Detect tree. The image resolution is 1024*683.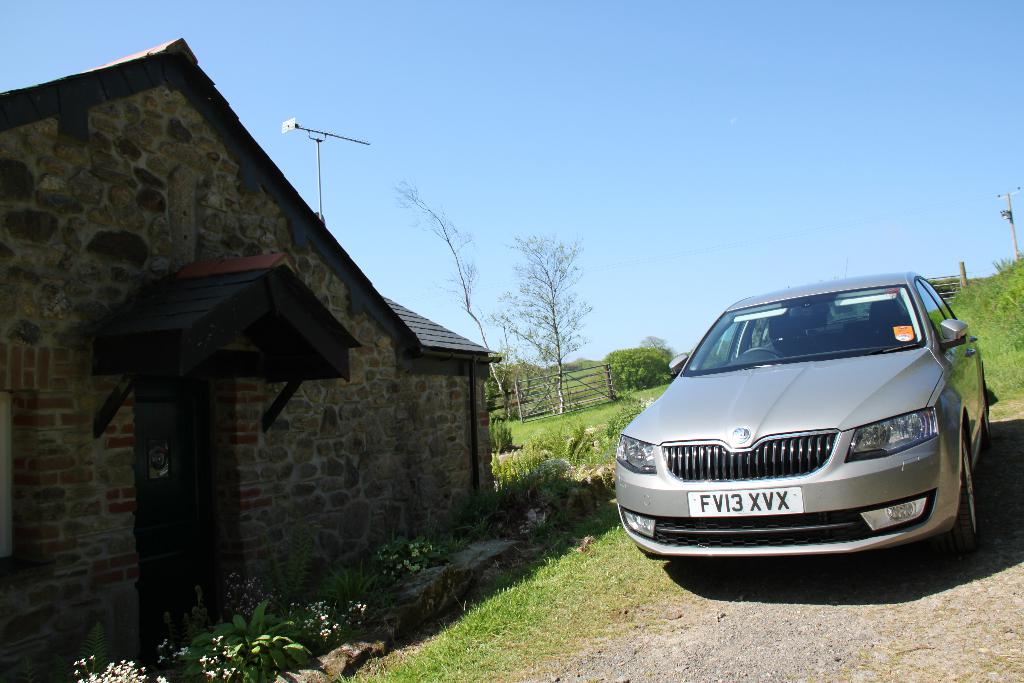
locate(480, 225, 595, 415).
